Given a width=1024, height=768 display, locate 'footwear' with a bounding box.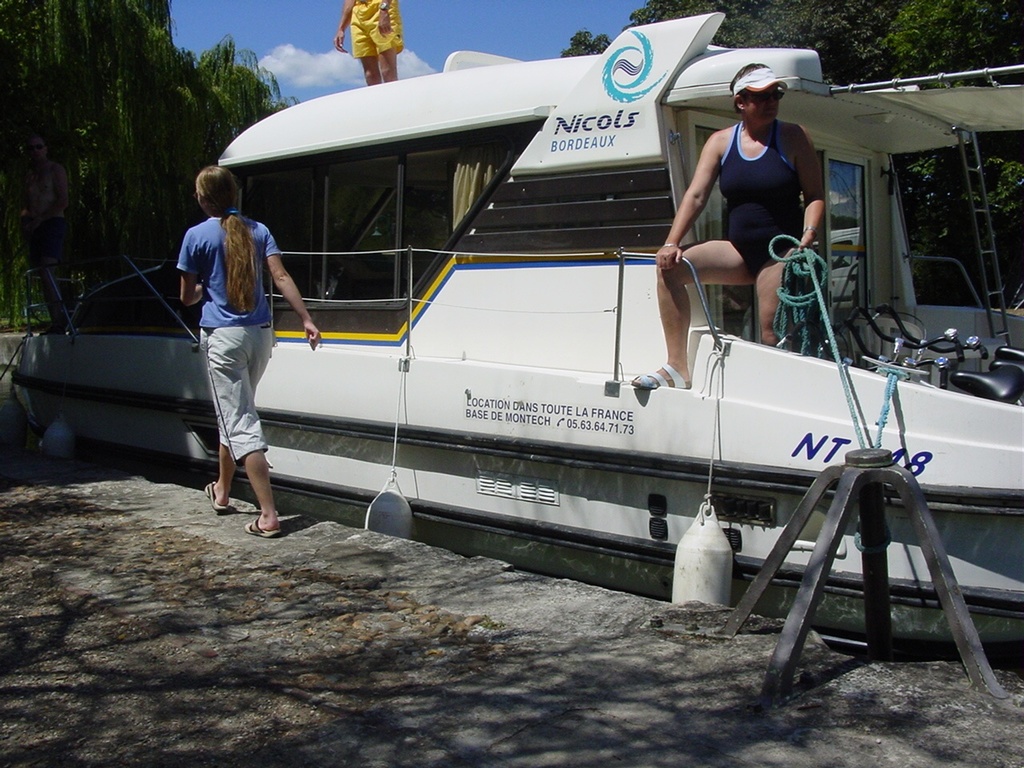
Located: crop(629, 367, 690, 385).
